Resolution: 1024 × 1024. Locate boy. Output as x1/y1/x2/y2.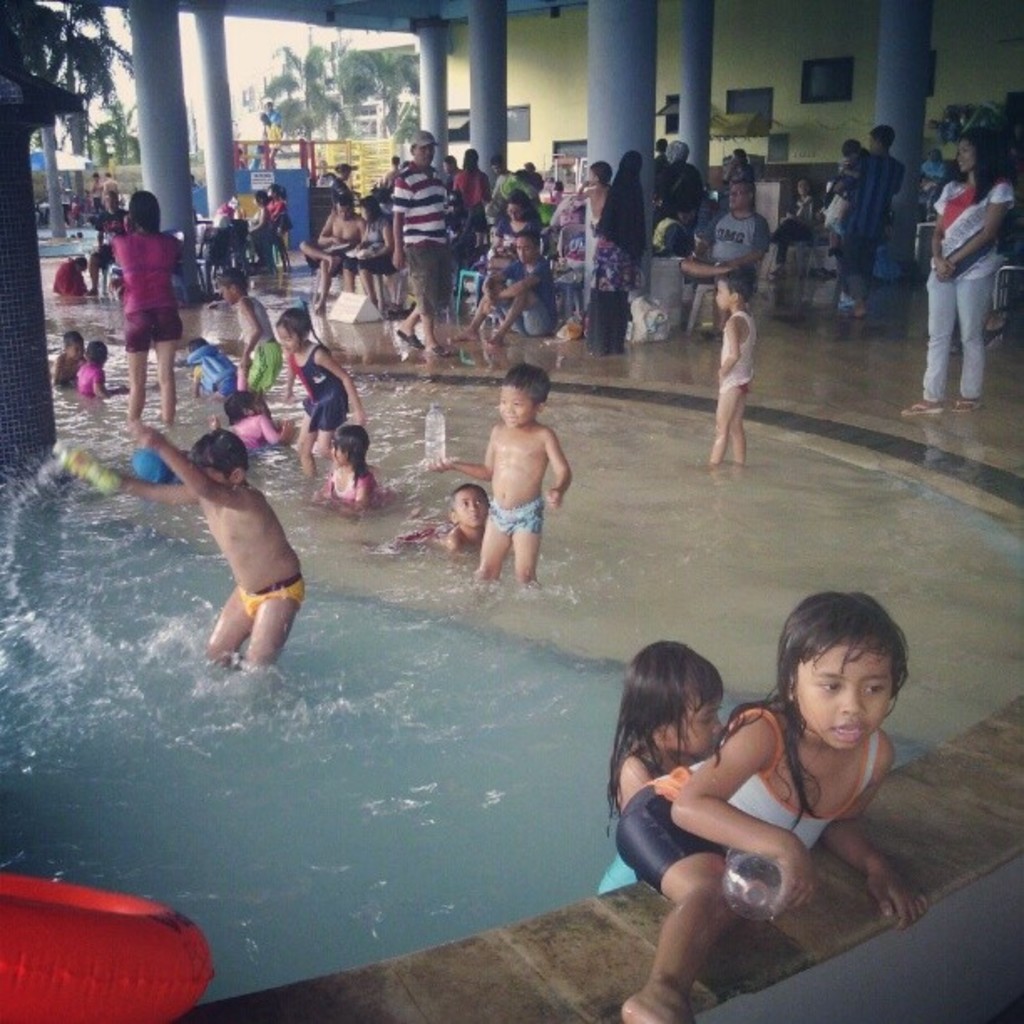
62/417/310/679.
